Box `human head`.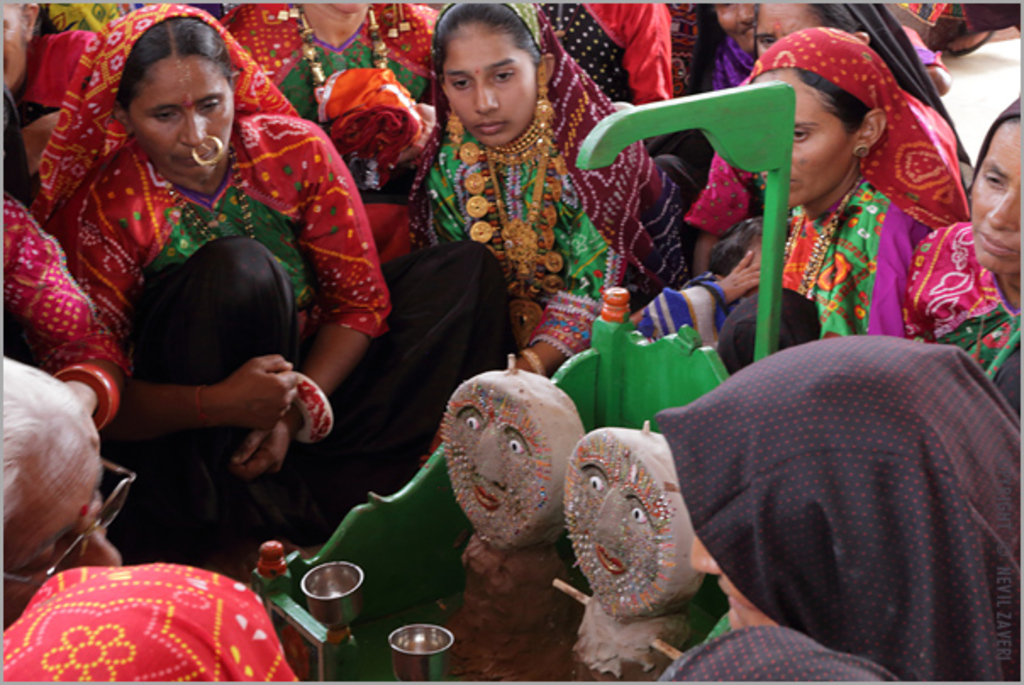
0:359:136:629.
